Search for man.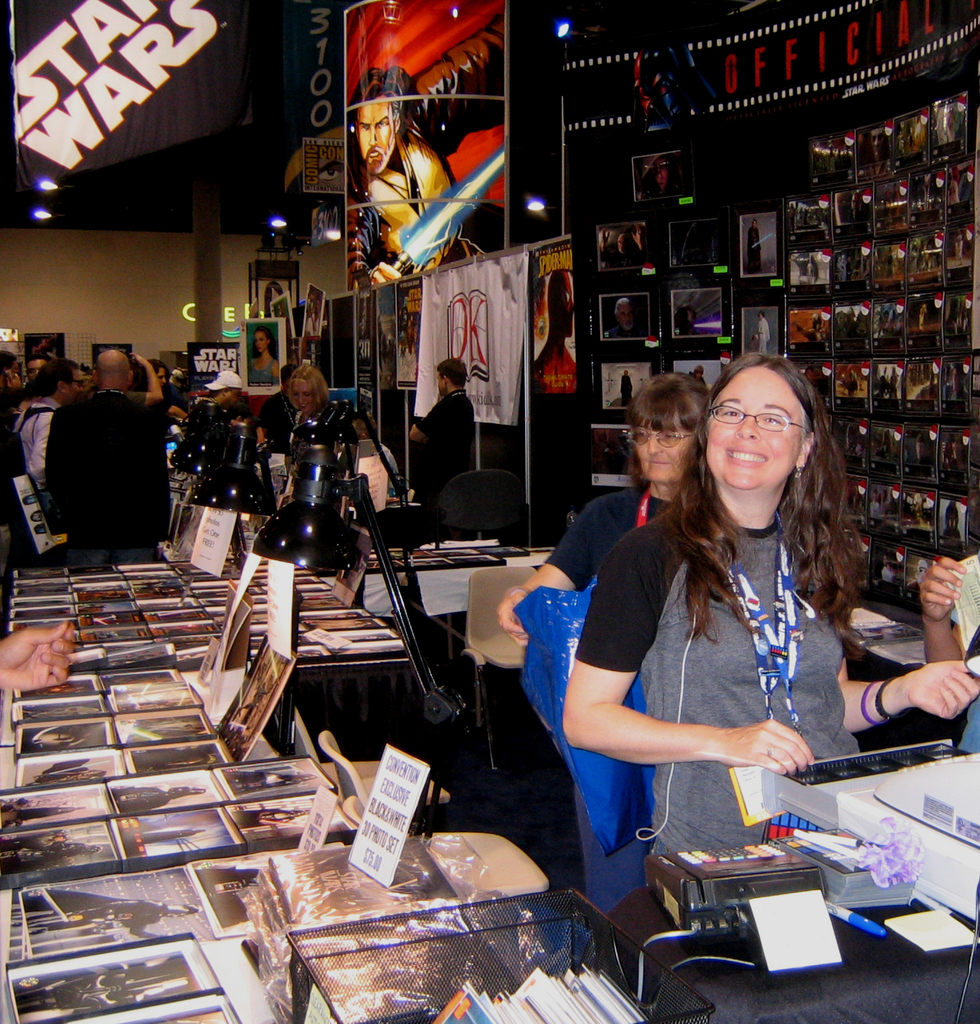
Found at x1=605, y1=295, x2=645, y2=337.
